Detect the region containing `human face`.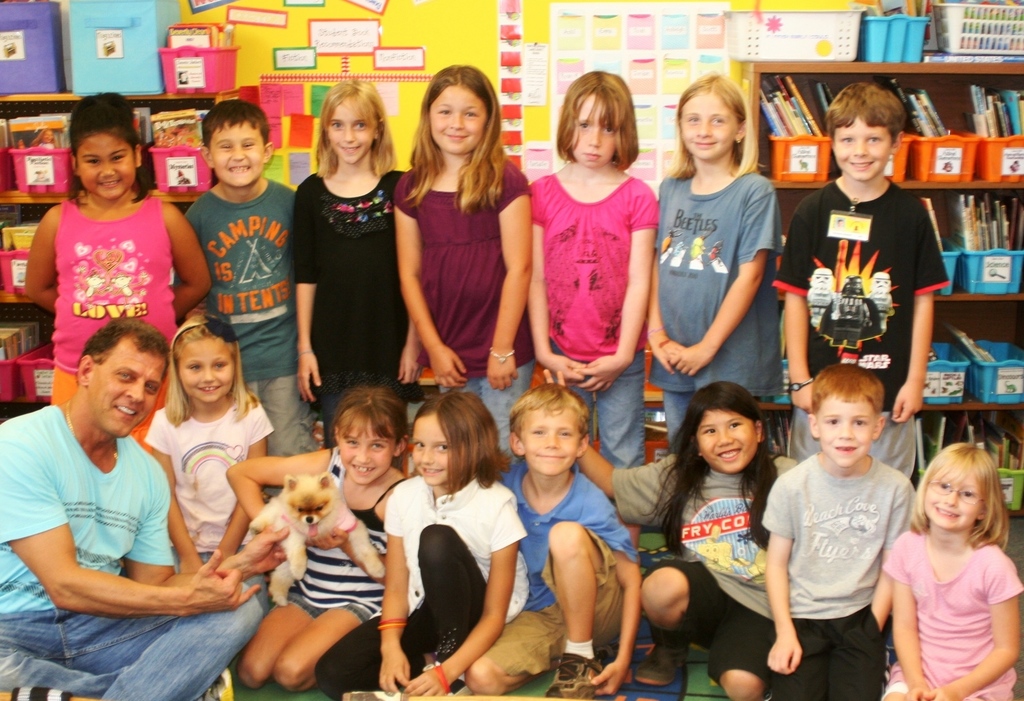
BBox(179, 339, 234, 406).
